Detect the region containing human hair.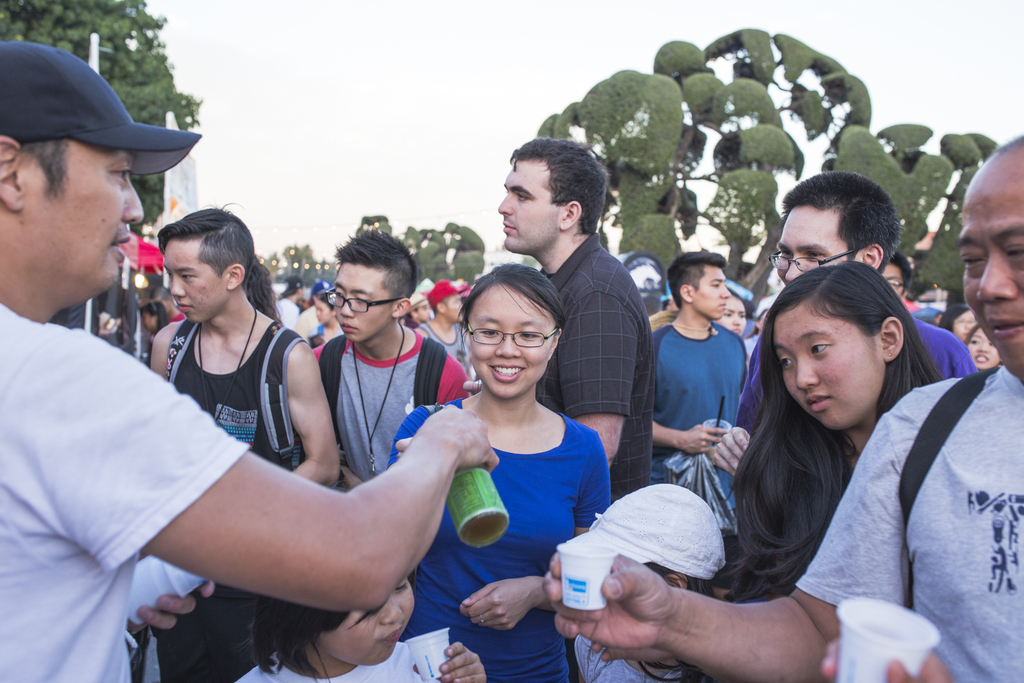
(left=155, top=199, right=253, bottom=303).
